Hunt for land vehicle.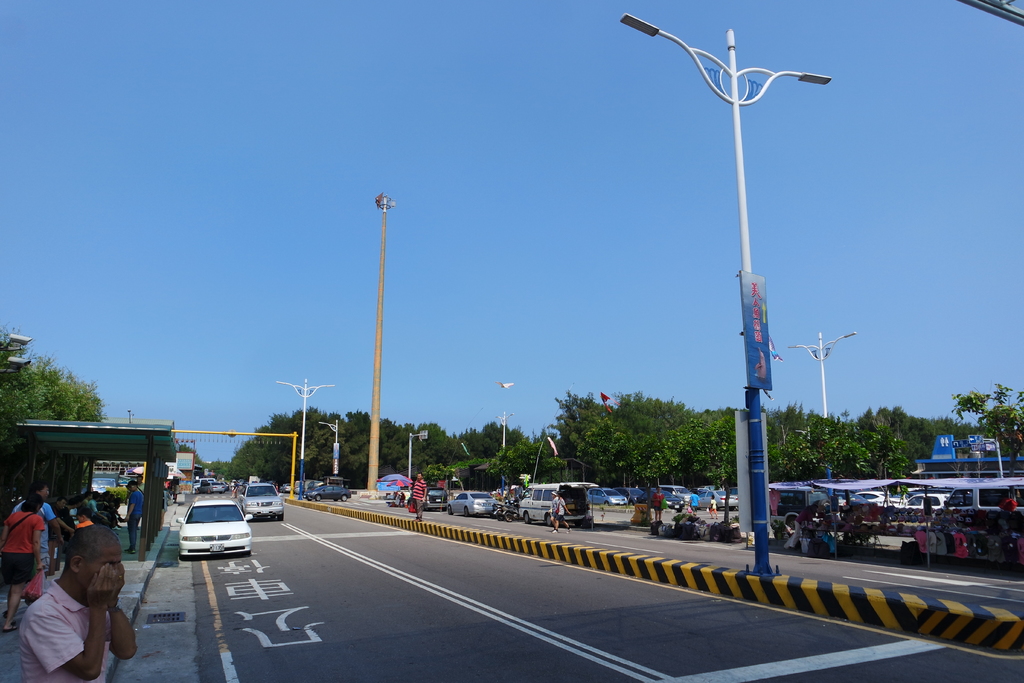
Hunted down at 697:489:739:511.
